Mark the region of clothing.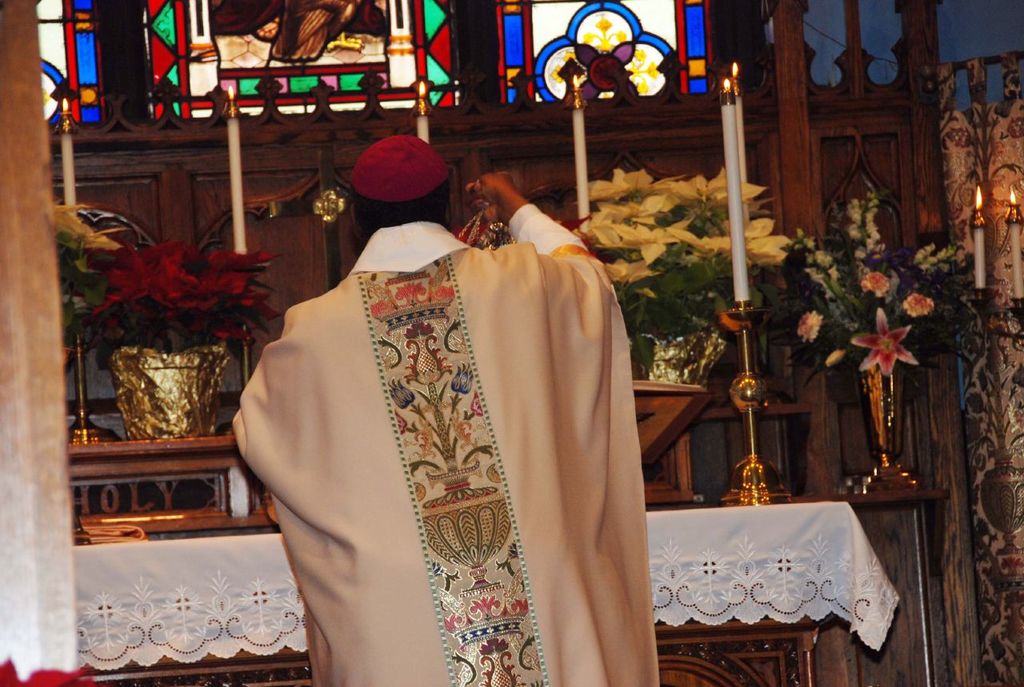
Region: {"x1": 234, "y1": 231, "x2": 680, "y2": 676}.
